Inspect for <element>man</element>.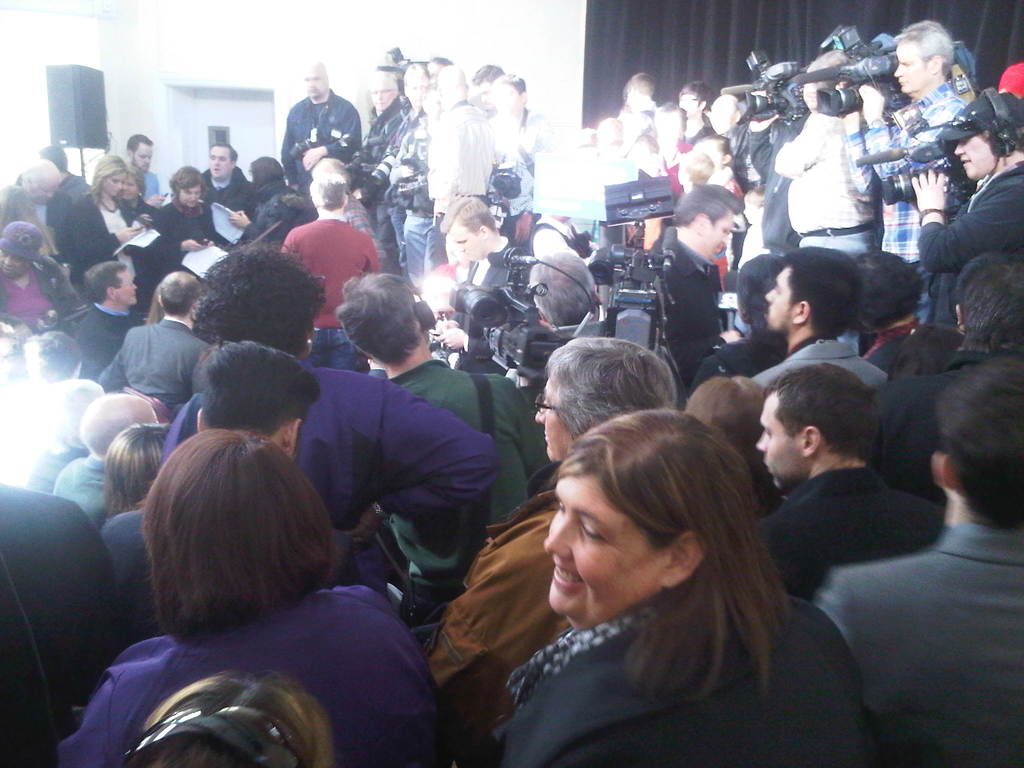
Inspection: <box>422,66,493,278</box>.
